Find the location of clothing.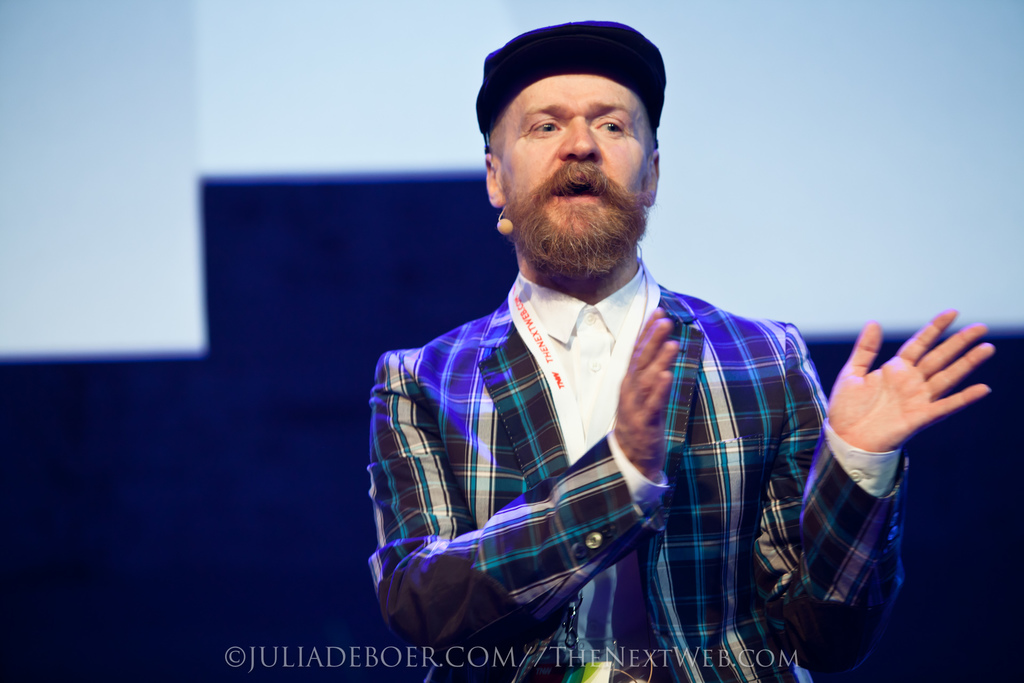
Location: <box>364,219,878,673</box>.
